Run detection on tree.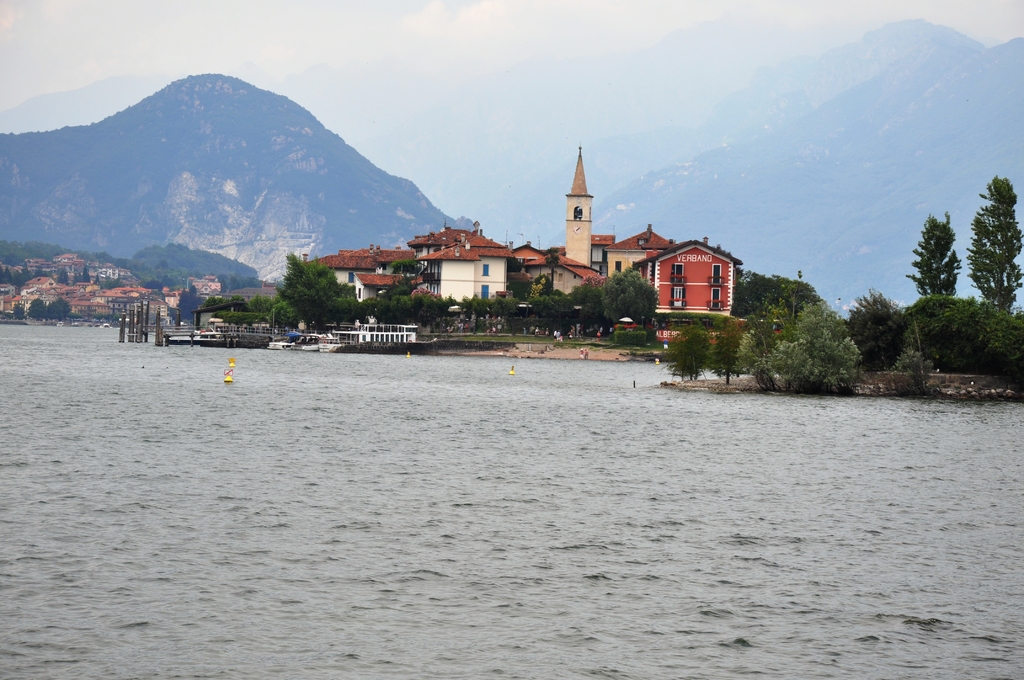
Result: {"x1": 328, "y1": 295, "x2": 356, "y2": 332}.
